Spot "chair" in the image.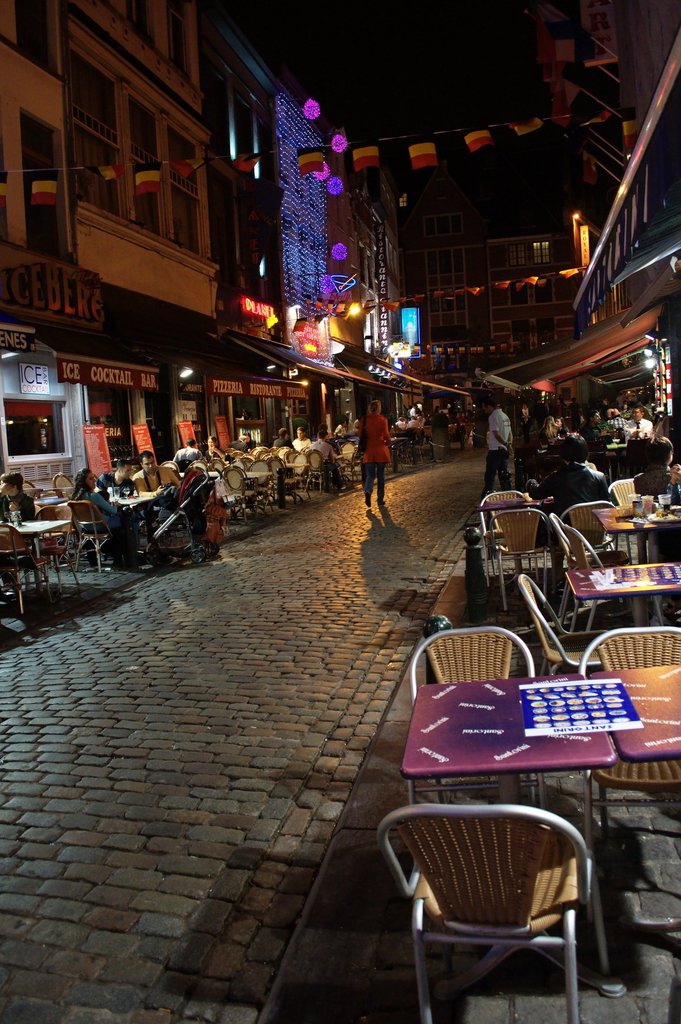
"chair" found at 227:467:262:519.
